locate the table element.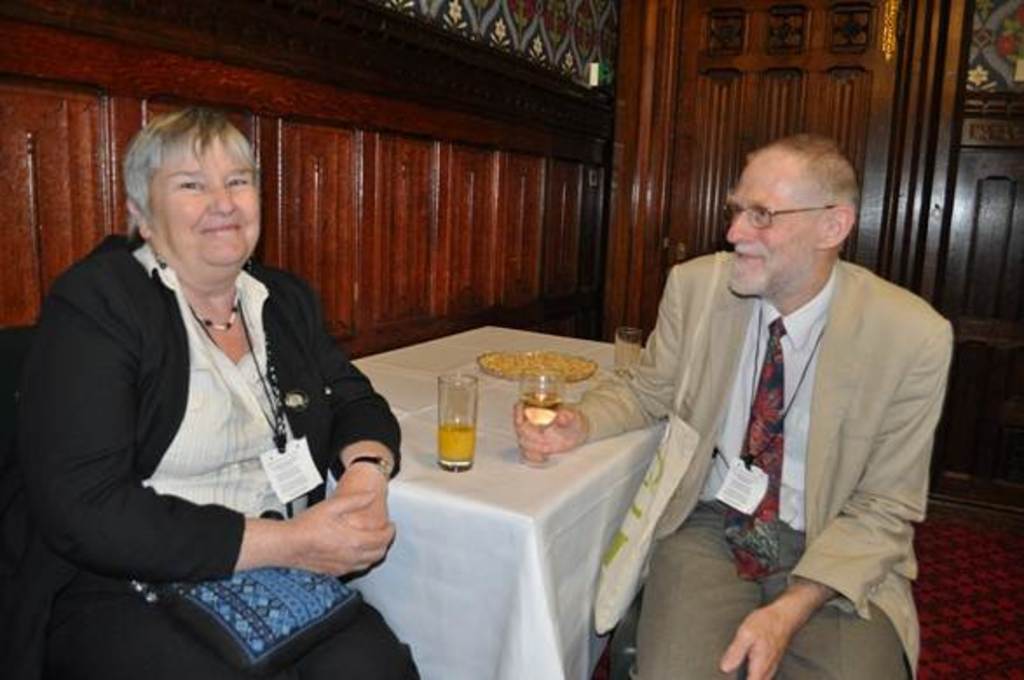
Element bbox: locate(340, 340, 696, 679).
